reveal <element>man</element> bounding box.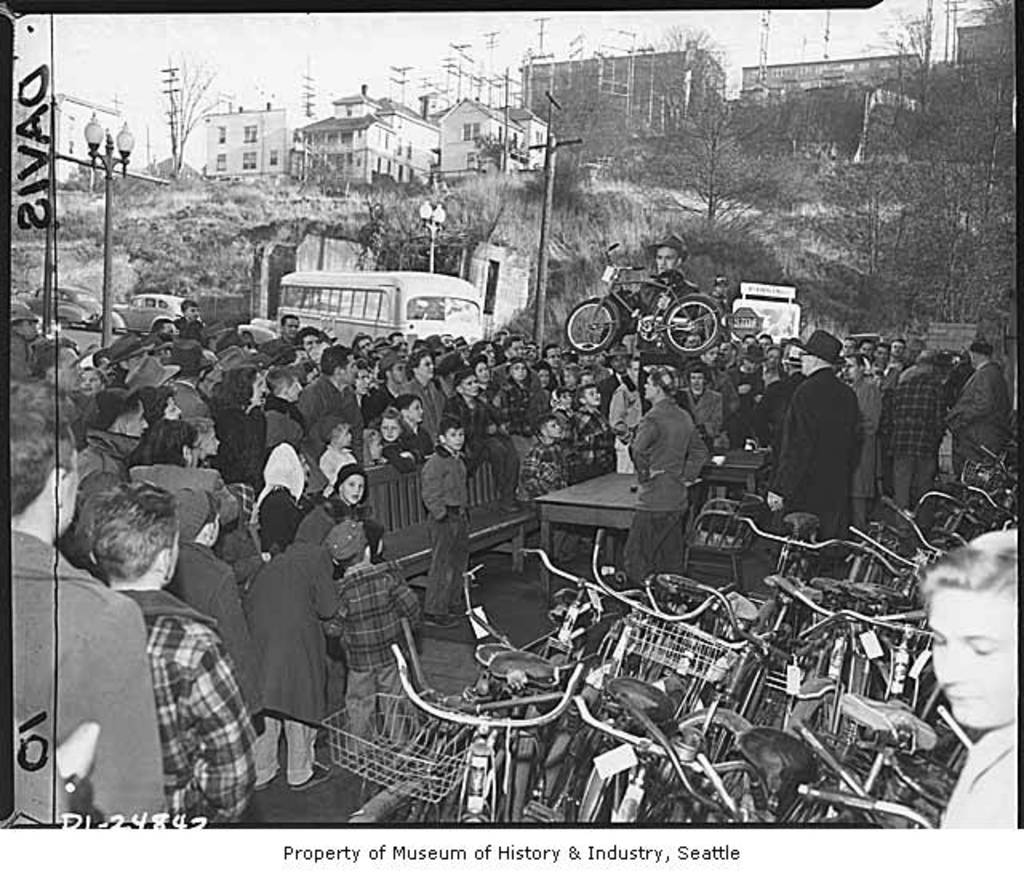
Revealed: 622,366,710,592.
